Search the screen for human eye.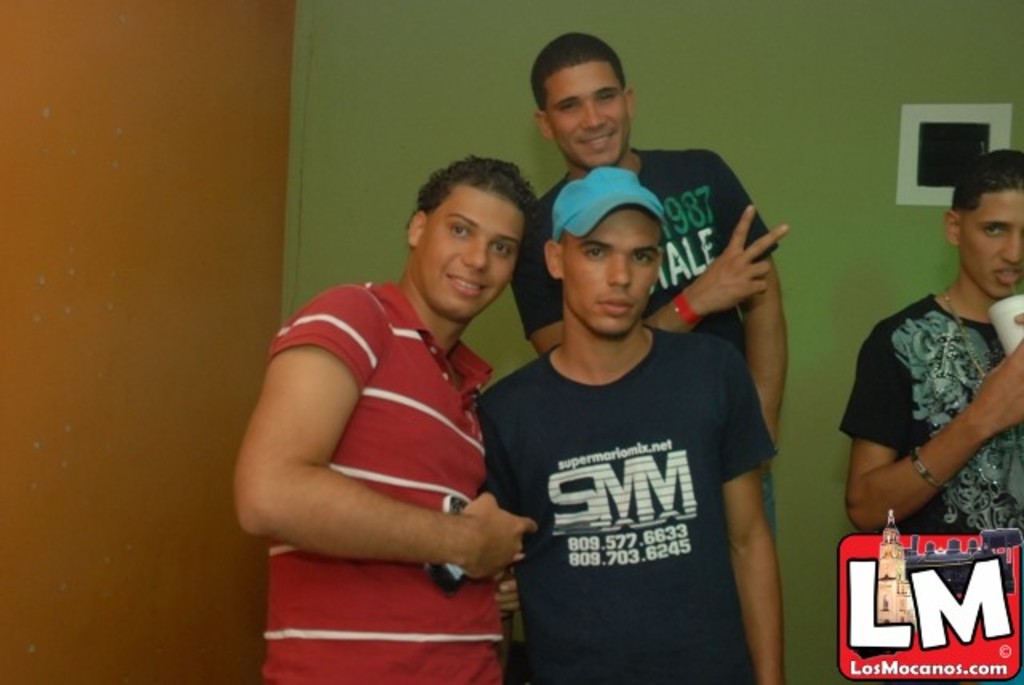
Found at crop(486, 238, 514, 261).
